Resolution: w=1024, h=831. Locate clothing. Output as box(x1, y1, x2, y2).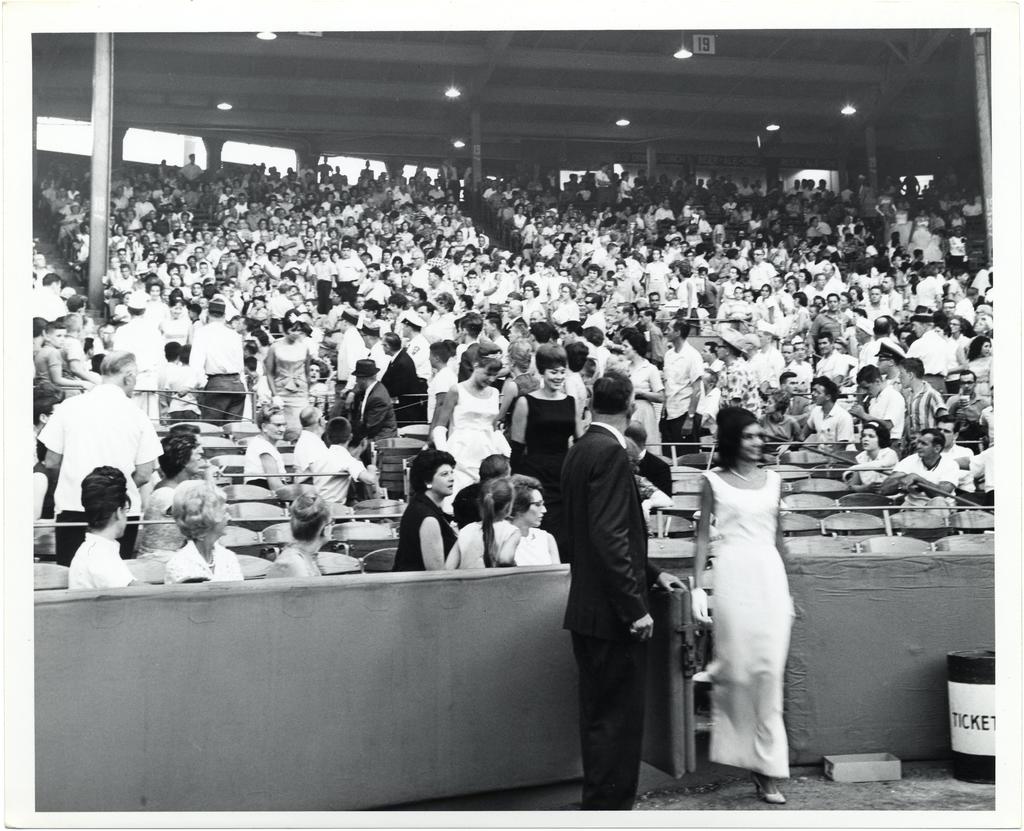
box(900, 386, 943, 436).
